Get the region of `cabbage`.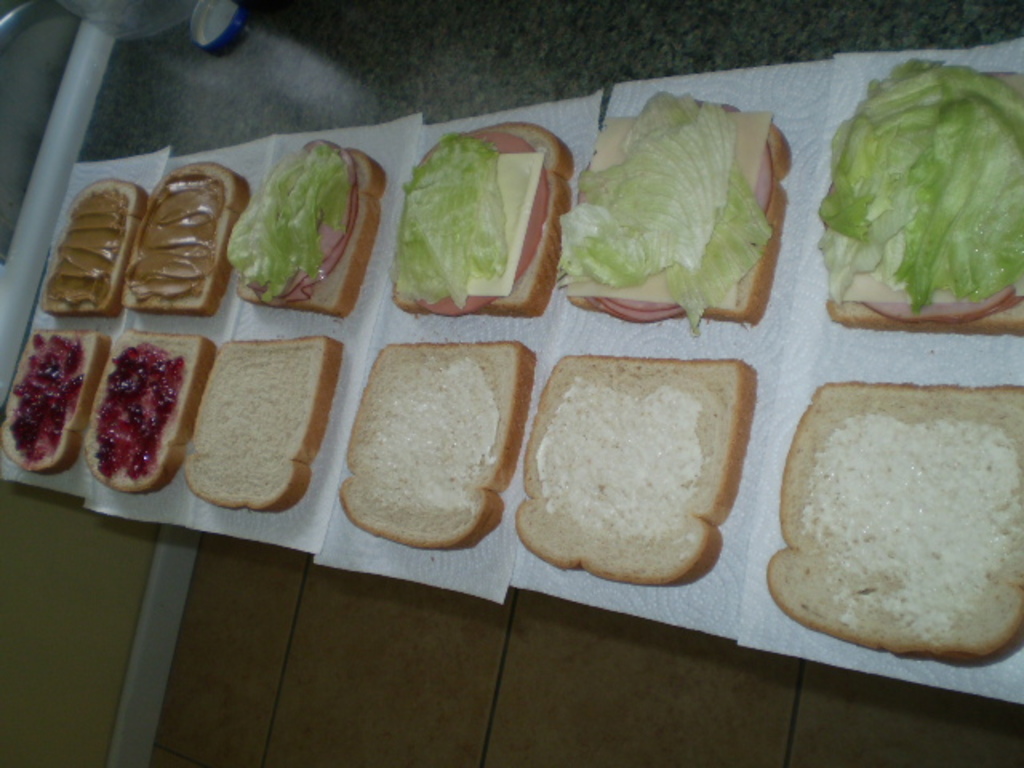
<box>384,138,507,302</box>.
